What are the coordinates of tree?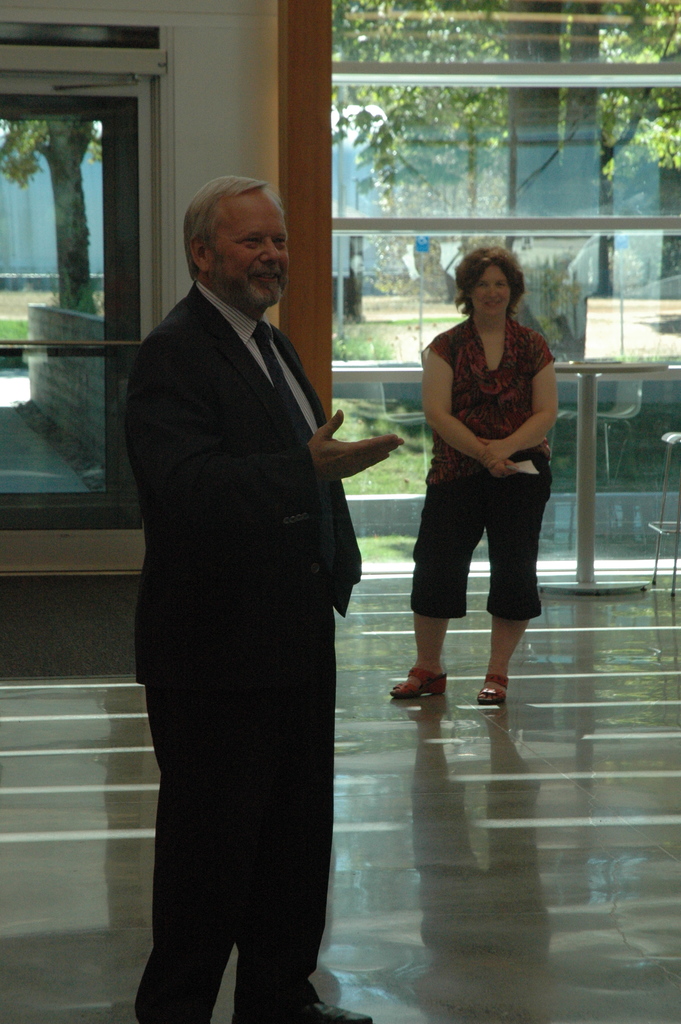
l=4, t=116, r=108, b=312.
